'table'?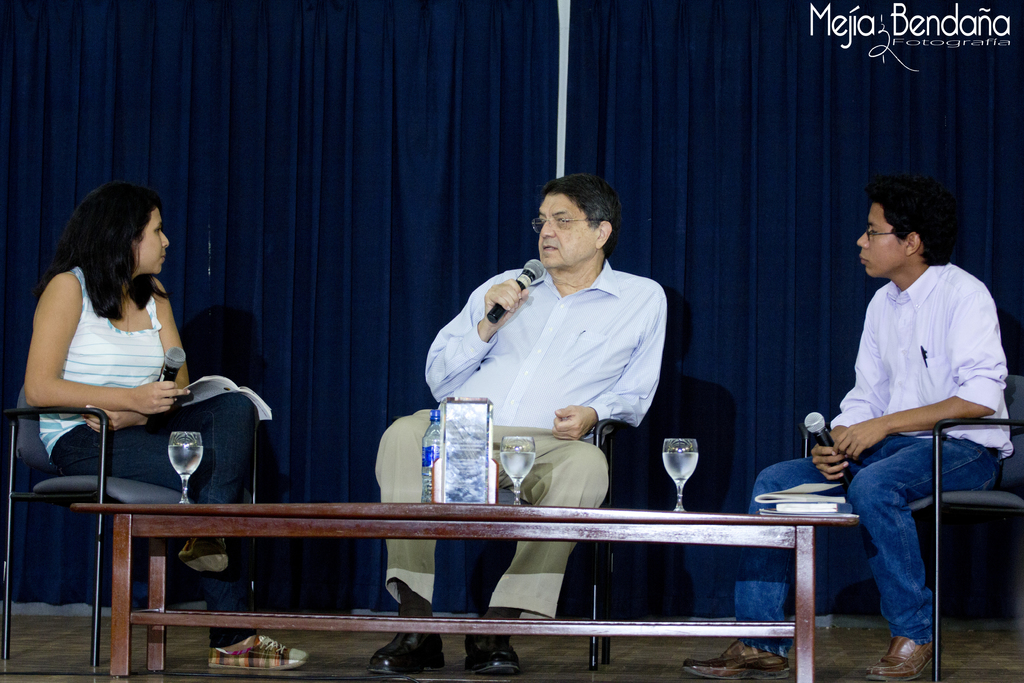
[left=10, top=479, right=893, bottom=661]
